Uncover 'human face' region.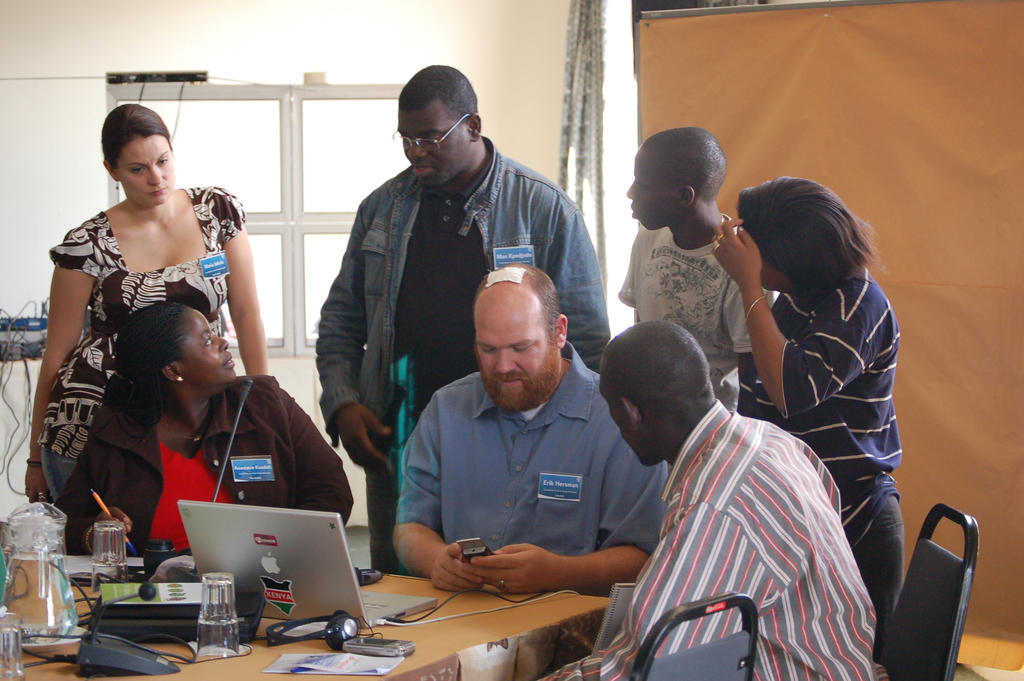
Uncovered: 173/300/237/387.
